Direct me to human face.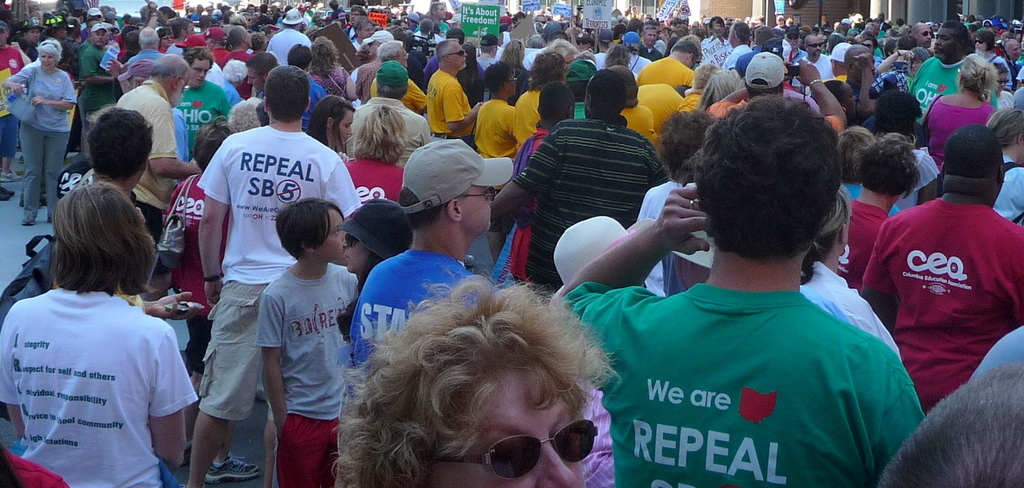
Direction: rect(463, 185, 493, 230).
